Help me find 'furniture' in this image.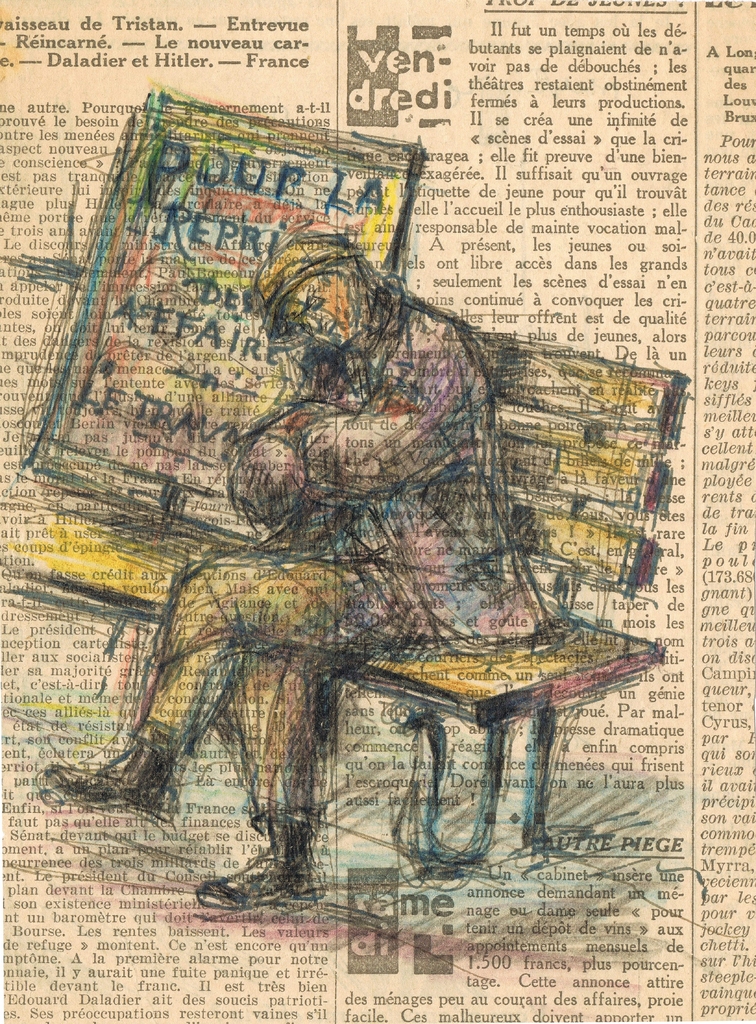
Found it: BBox(17, 328, 688, 870).
